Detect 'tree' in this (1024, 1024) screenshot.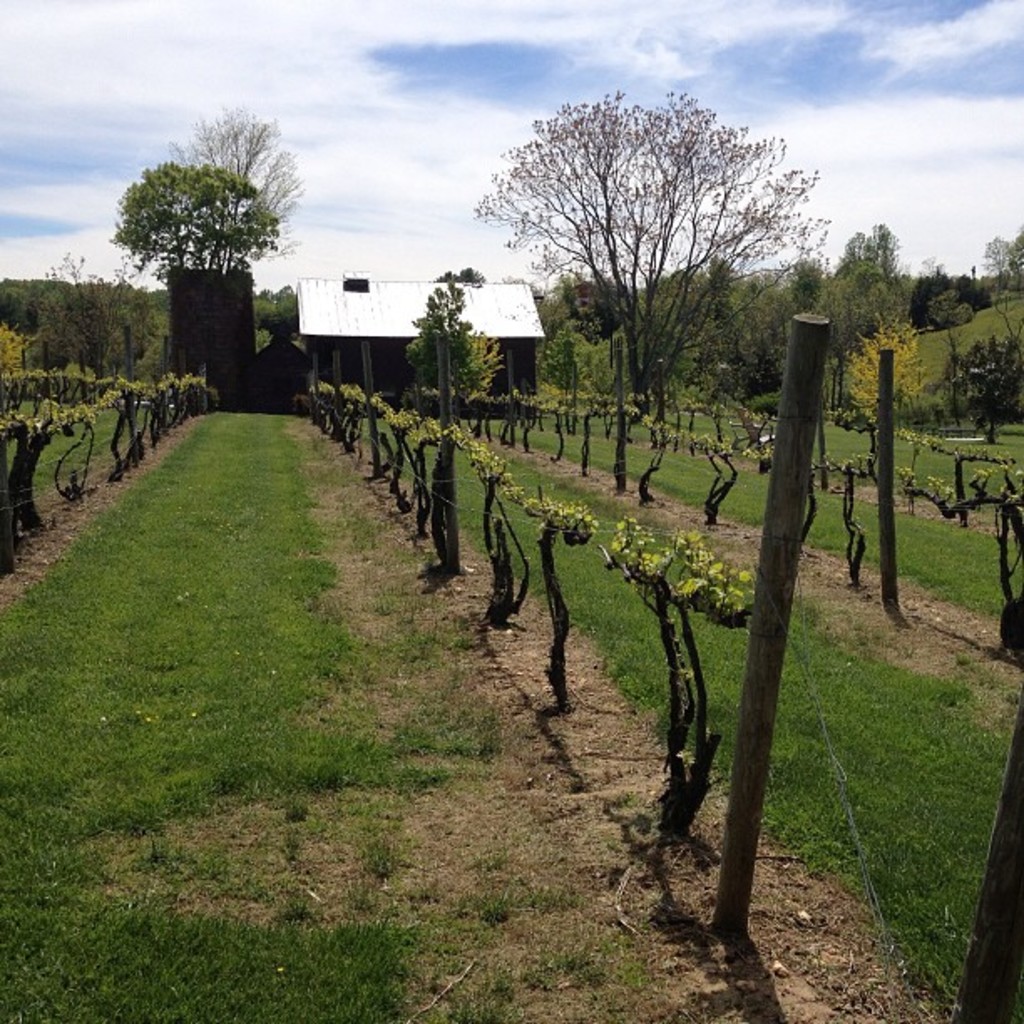
Detection: pyautogui.locateOnScreen(803, 226, 920, 375).
